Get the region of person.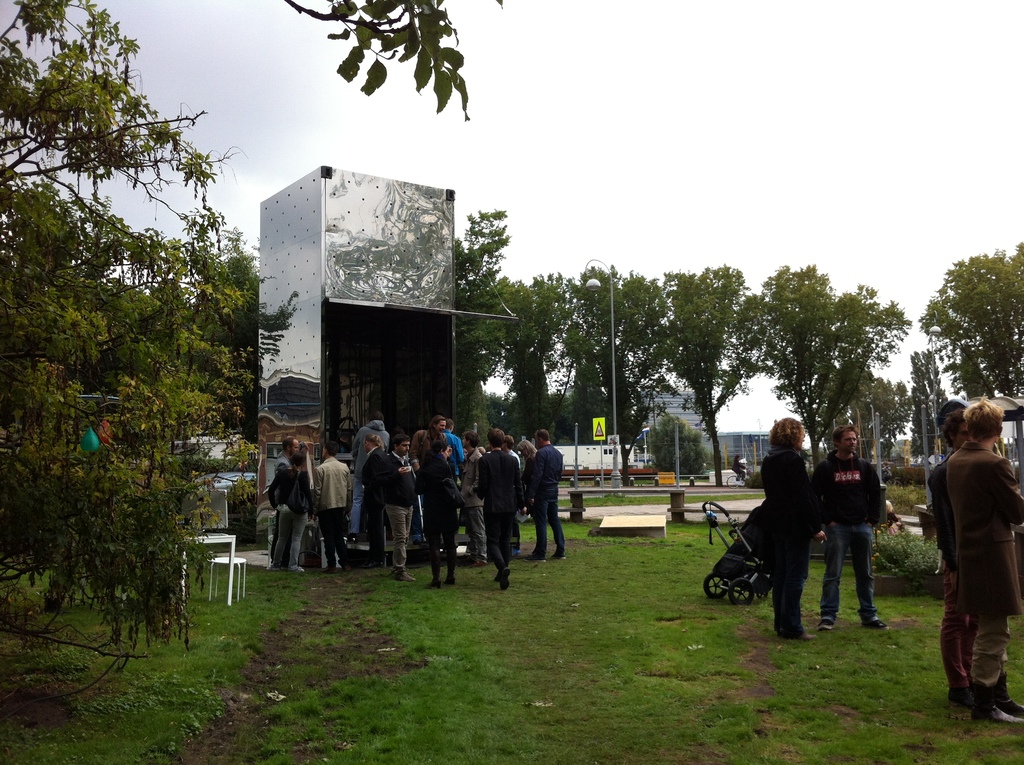
region(350, 412, 390, 541).
